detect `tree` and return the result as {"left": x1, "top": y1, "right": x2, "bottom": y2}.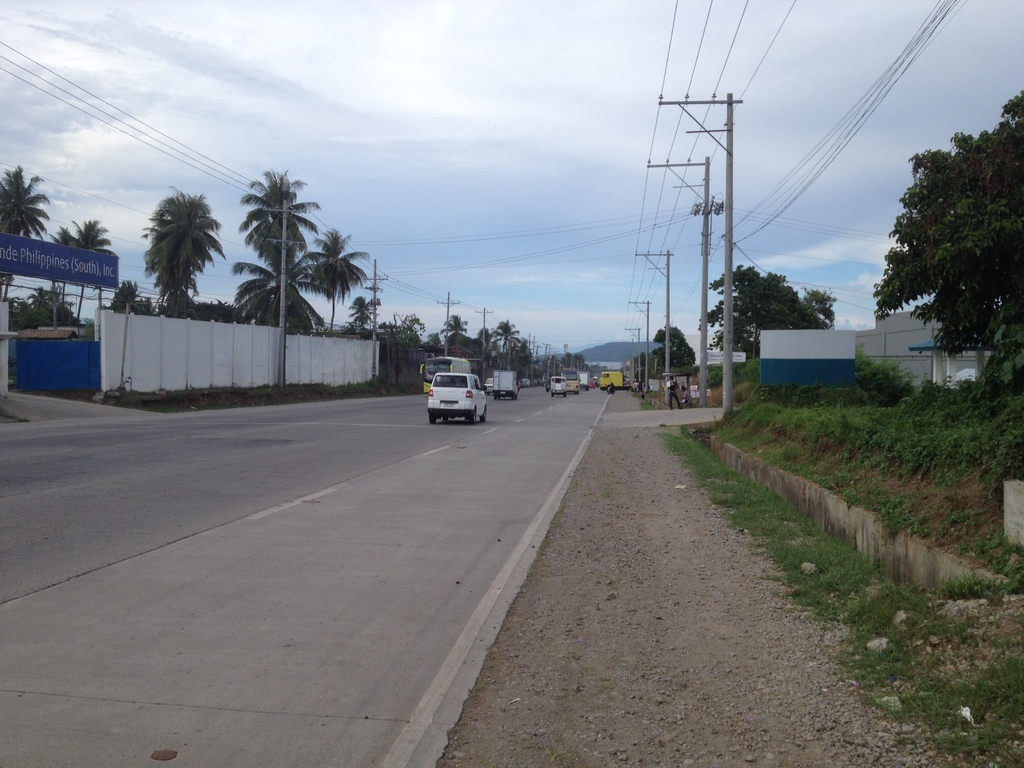
{"left": 112, "top": 193, "right": 223, "bottom": 321}.
